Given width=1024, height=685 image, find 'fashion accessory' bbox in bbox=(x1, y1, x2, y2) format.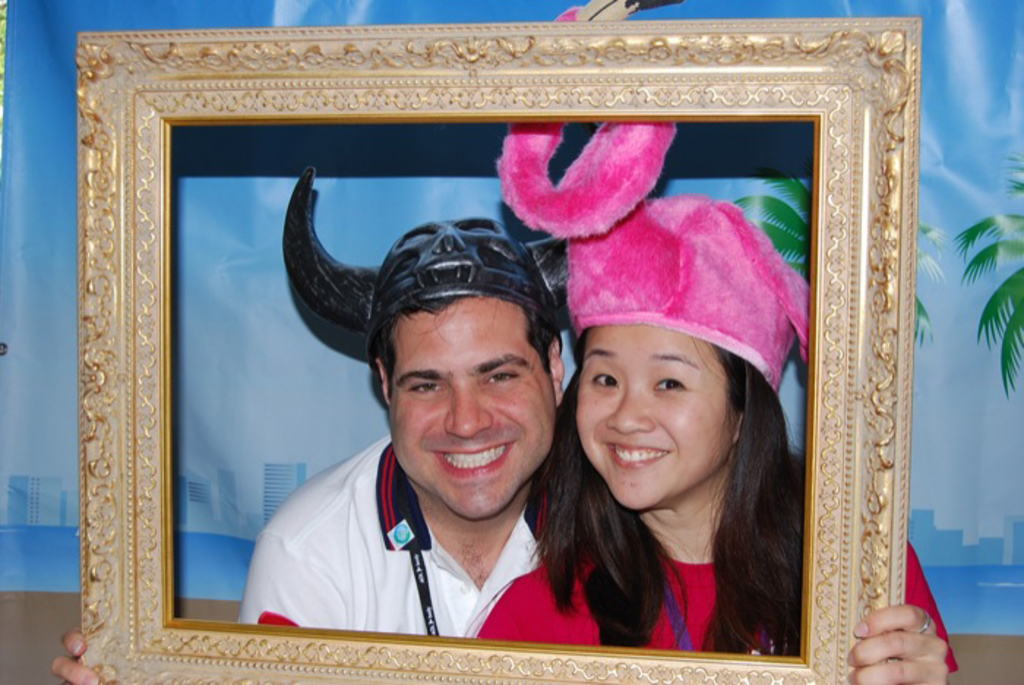
bbox=(492, 0, 815, 391).
